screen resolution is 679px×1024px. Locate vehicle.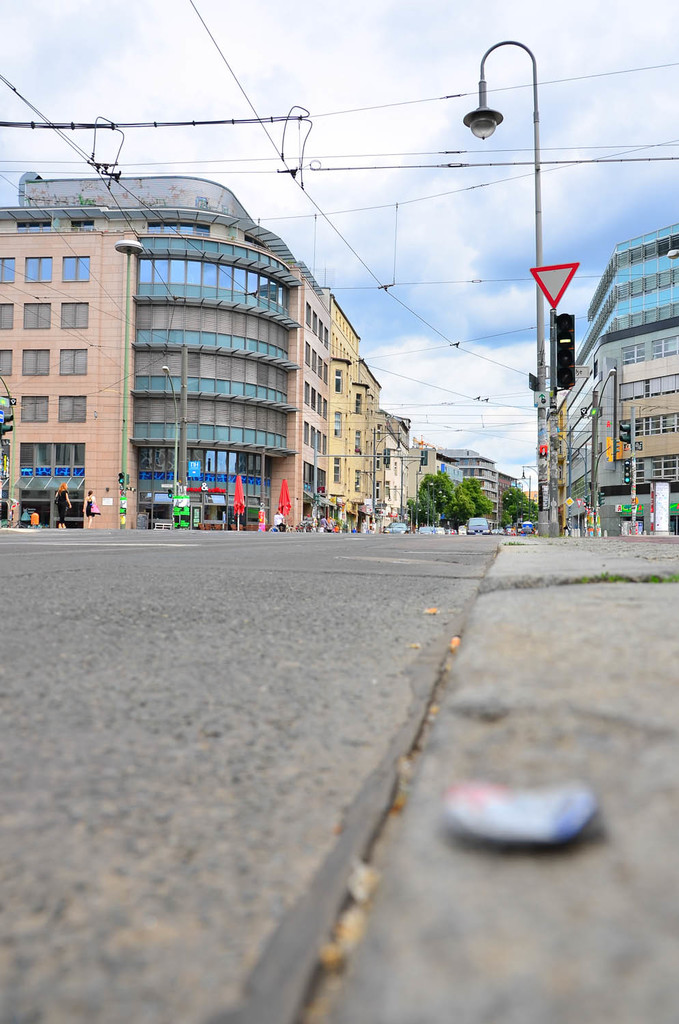
x1=382 y1=519 x2=408 y2=537.
